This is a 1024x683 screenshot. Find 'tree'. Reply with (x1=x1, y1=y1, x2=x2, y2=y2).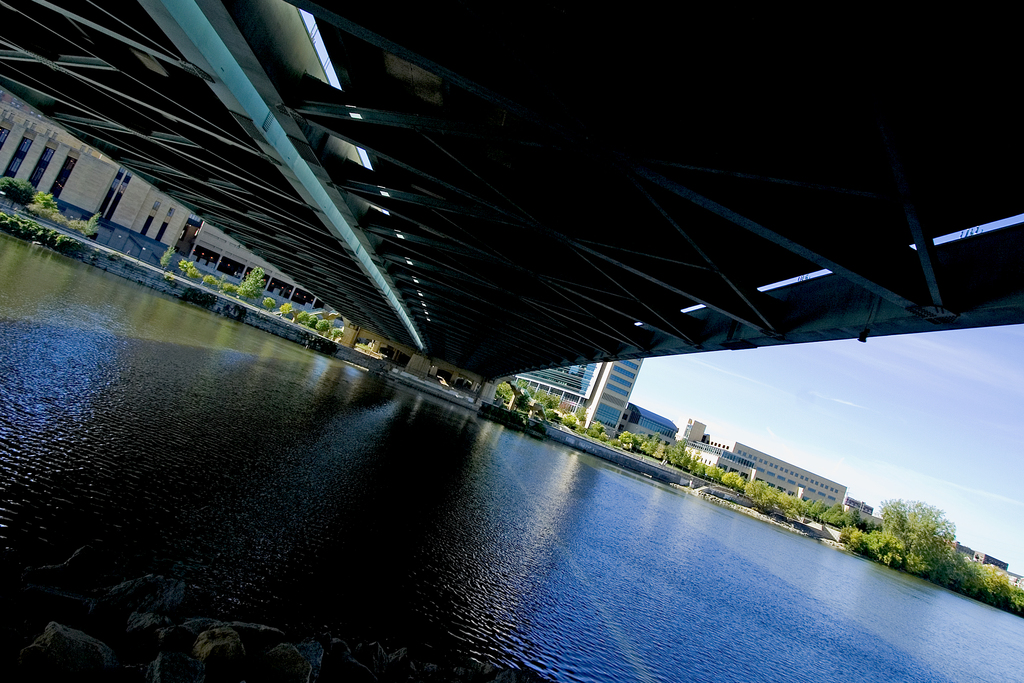
(x1=234, y1=265, x2=266, y2=302).
